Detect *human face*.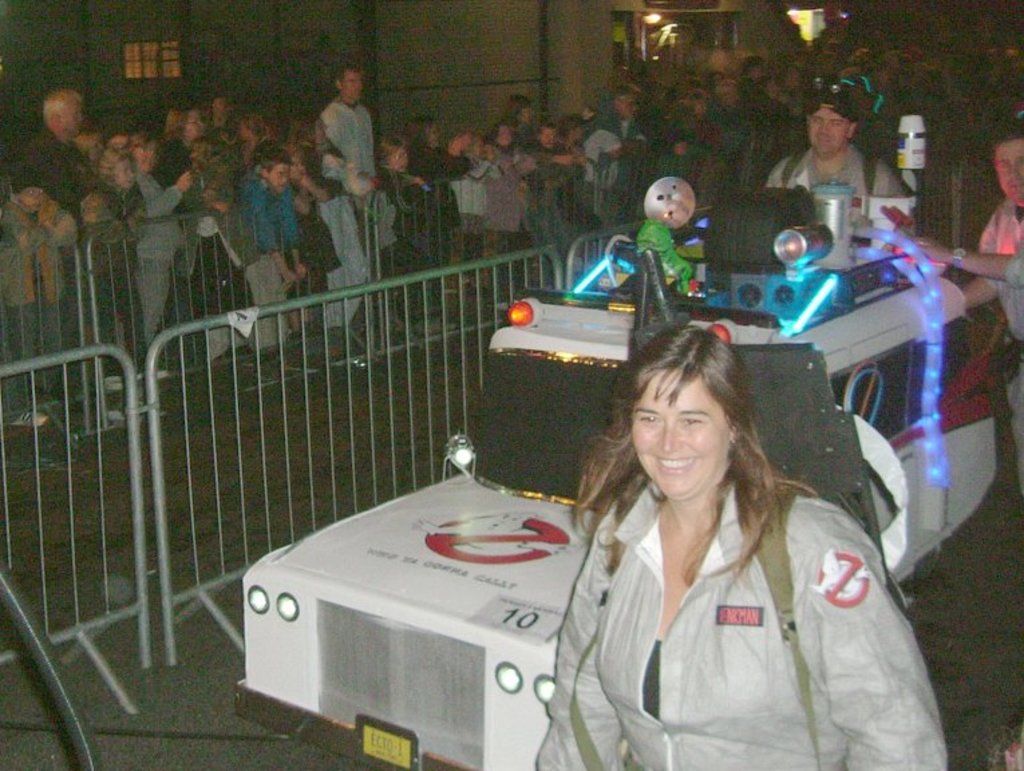
Detected at bbox=[20, 185, 47, 216].
